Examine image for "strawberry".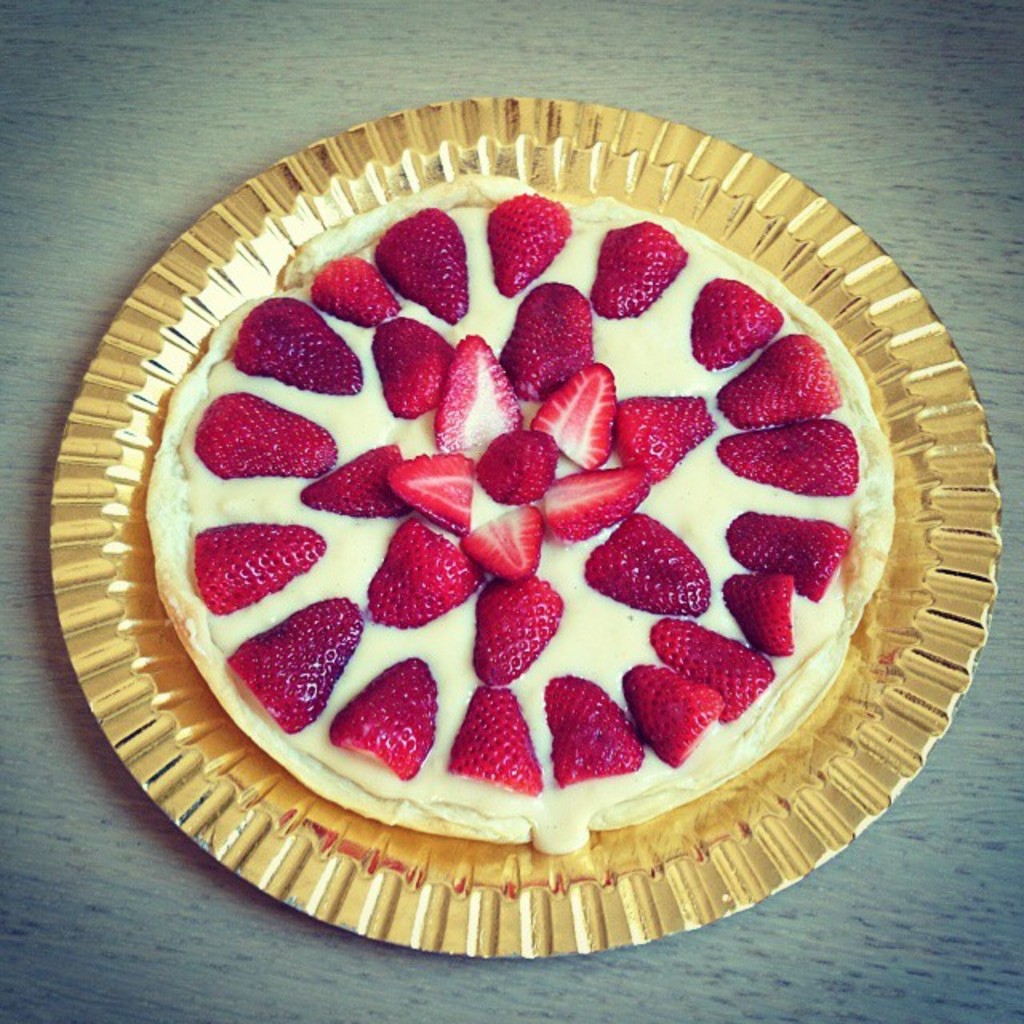
Examination result: <box>469,574,565,690</box>.
